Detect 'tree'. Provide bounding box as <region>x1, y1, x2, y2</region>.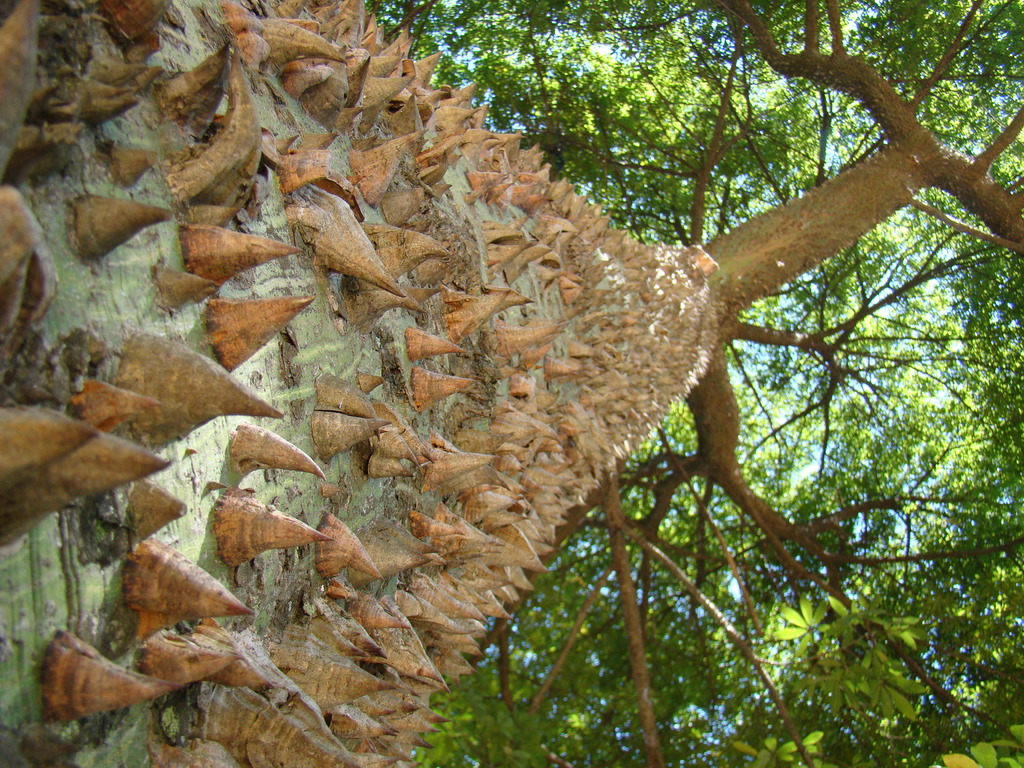
<region>0, 0, 1023, 767</region>.
